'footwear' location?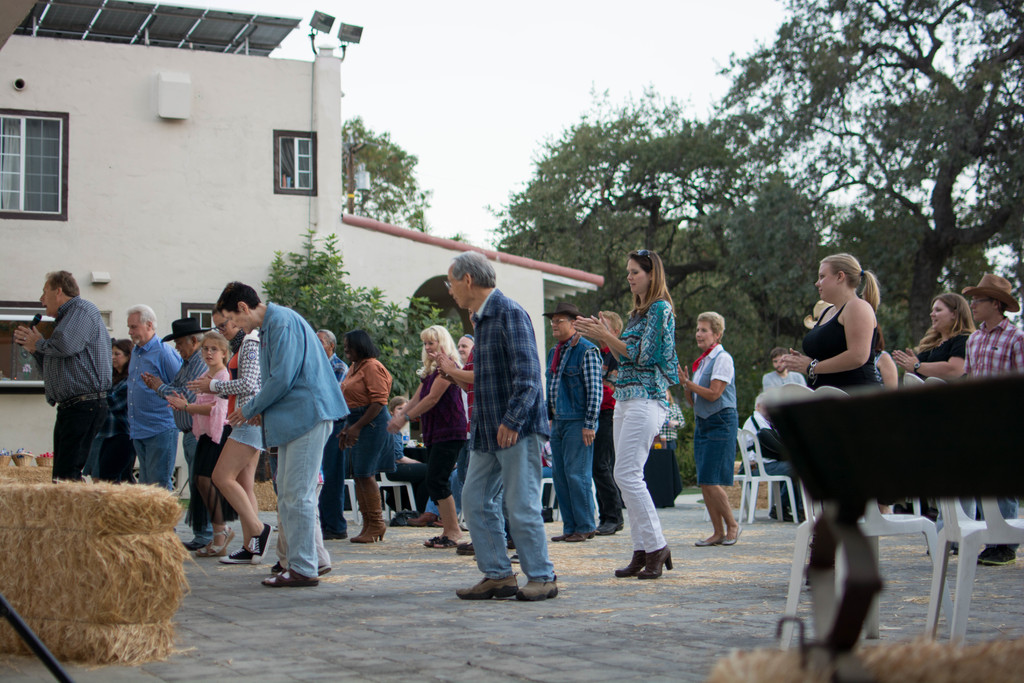
513 575 558 598
